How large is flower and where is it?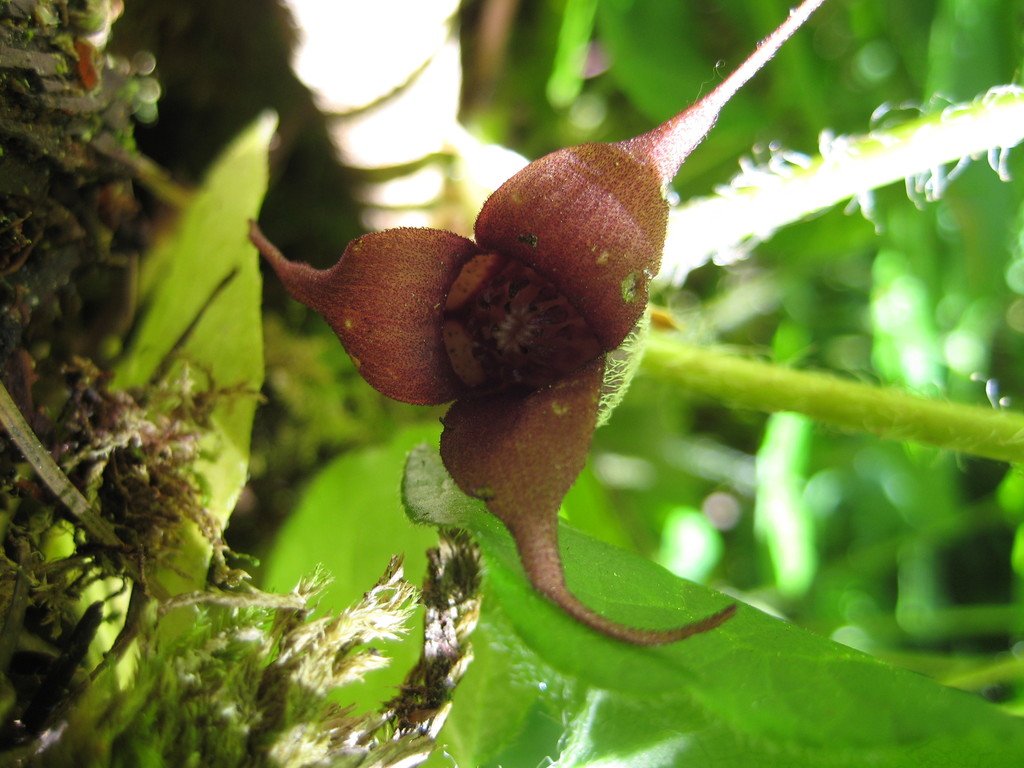
Bounding box: rect(282, 141, 679, 526).
